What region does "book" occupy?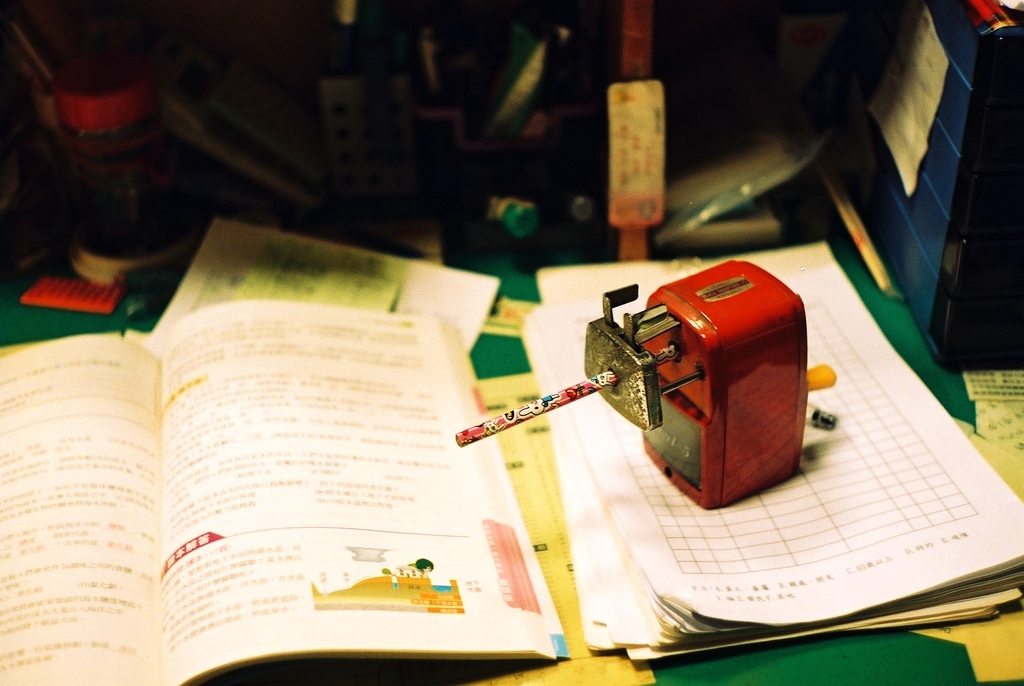
select_region(127, 274, 572, 661).
